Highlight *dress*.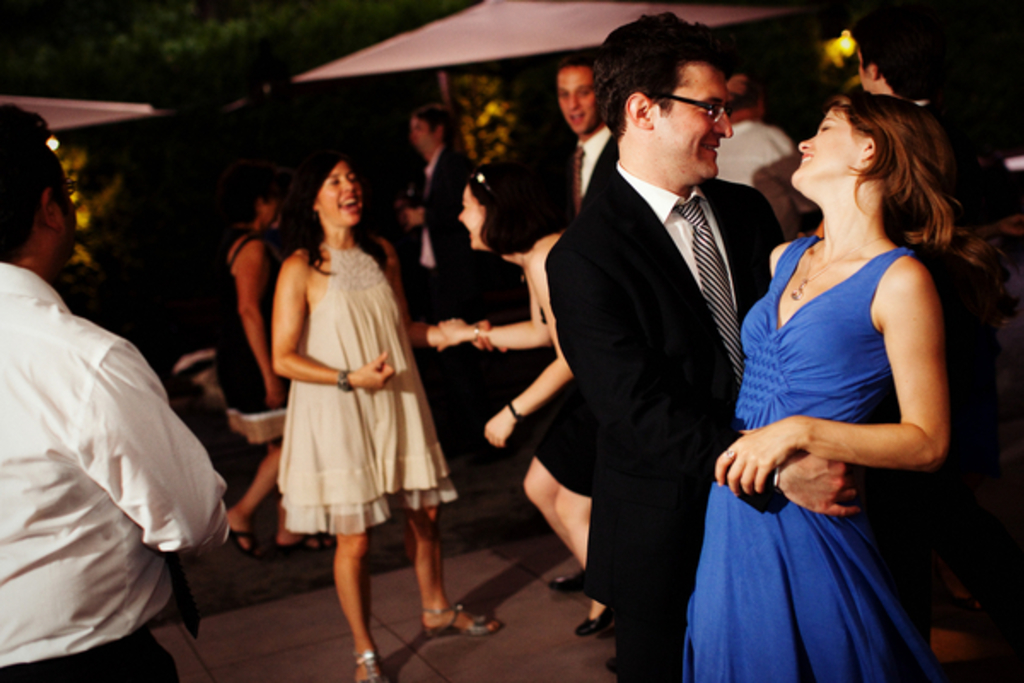
Highlighted region: {"left": 273, "top": 237, "right": 463, "bottom": 536}.
